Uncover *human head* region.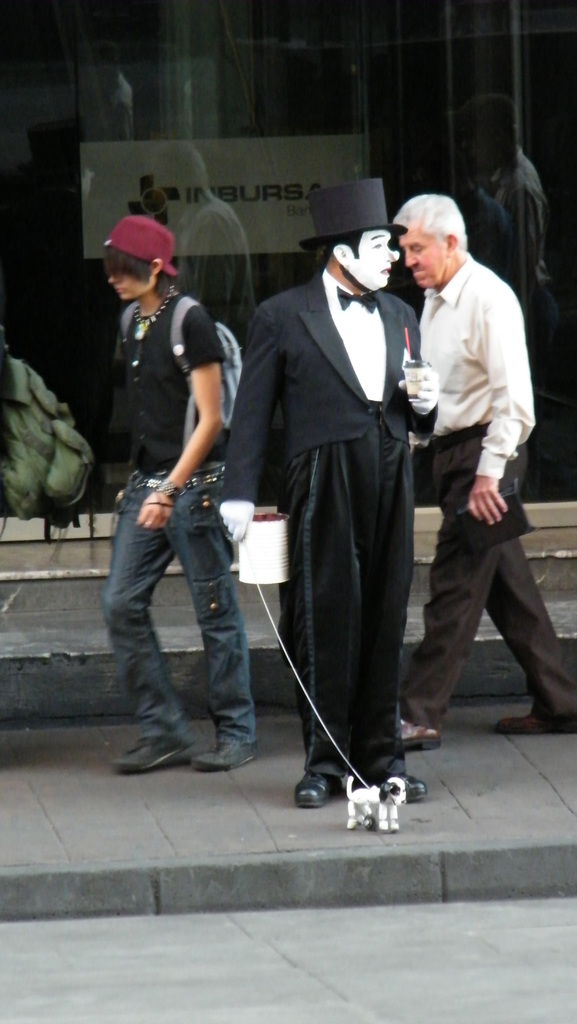
Uncovered: [297, 179, 409, 291].
